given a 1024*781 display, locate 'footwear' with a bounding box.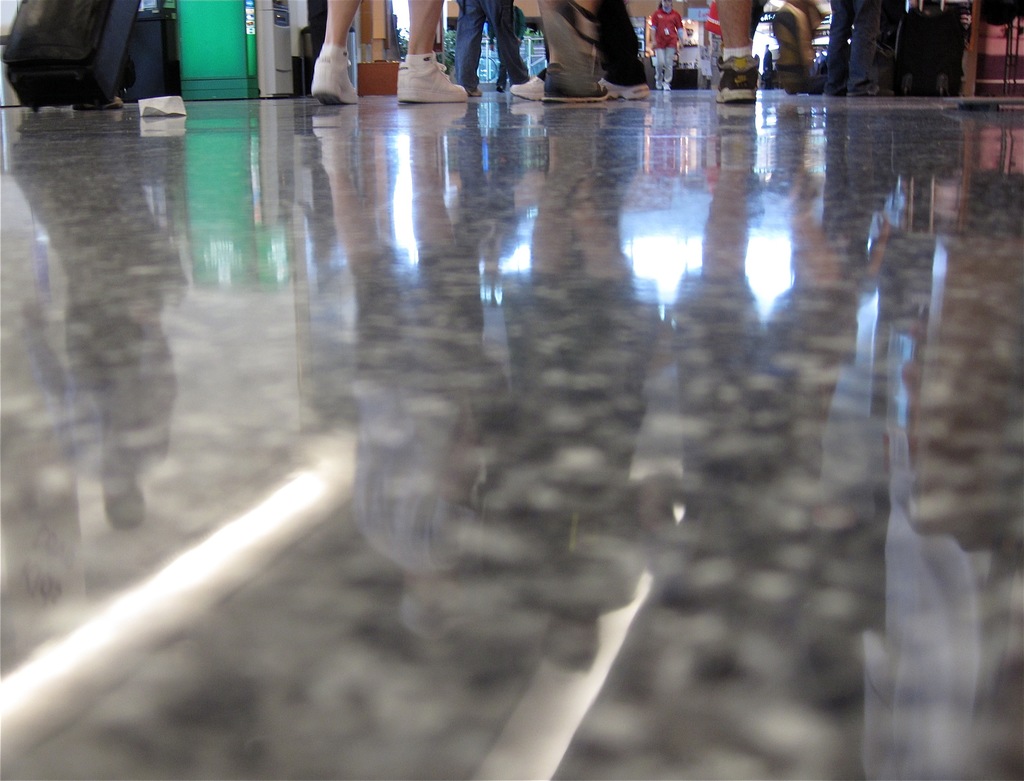
Located: detection(310, 52, 359, 104).
